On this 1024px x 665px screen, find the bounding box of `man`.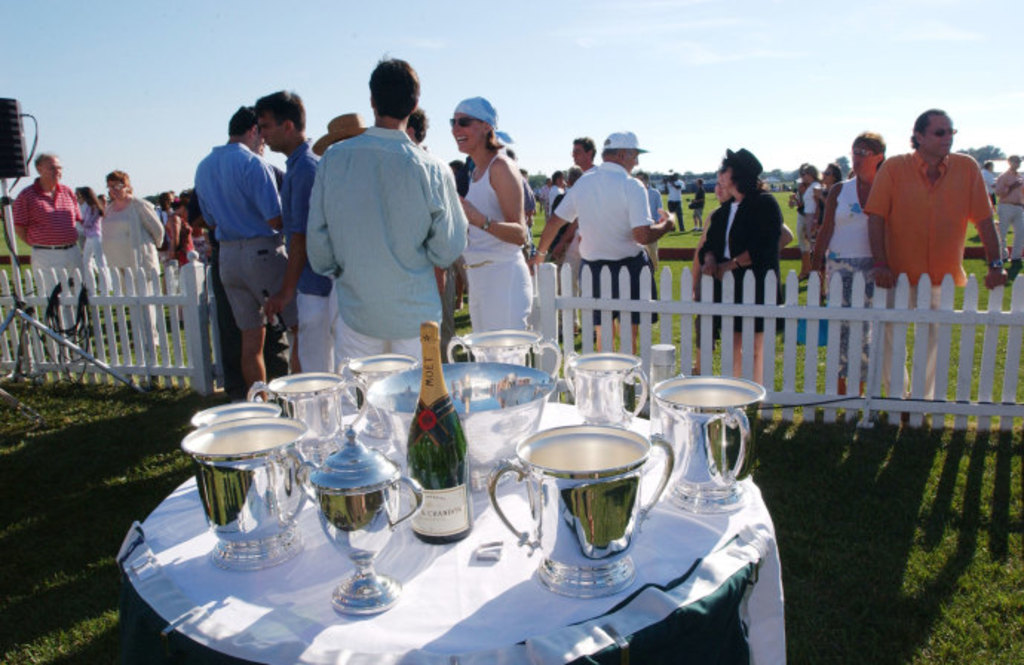
Bounding box: 686/177/709/235.
